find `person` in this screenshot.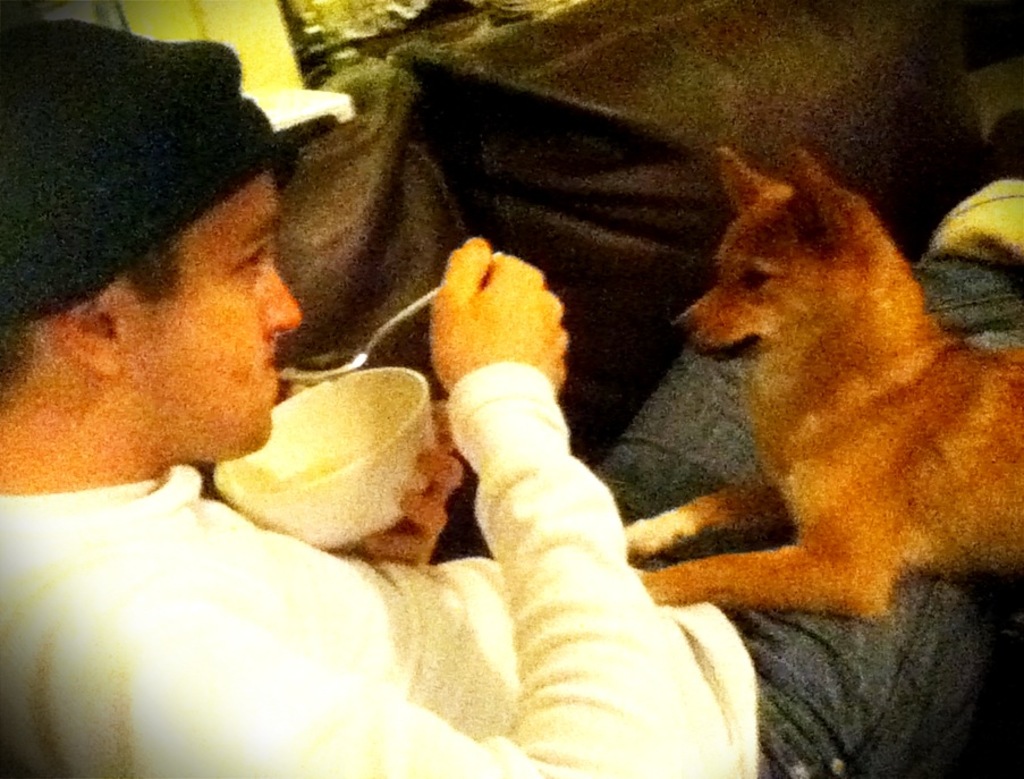
The bounding box for `person` is left=0, top=18, right=1023, bottom=778.
